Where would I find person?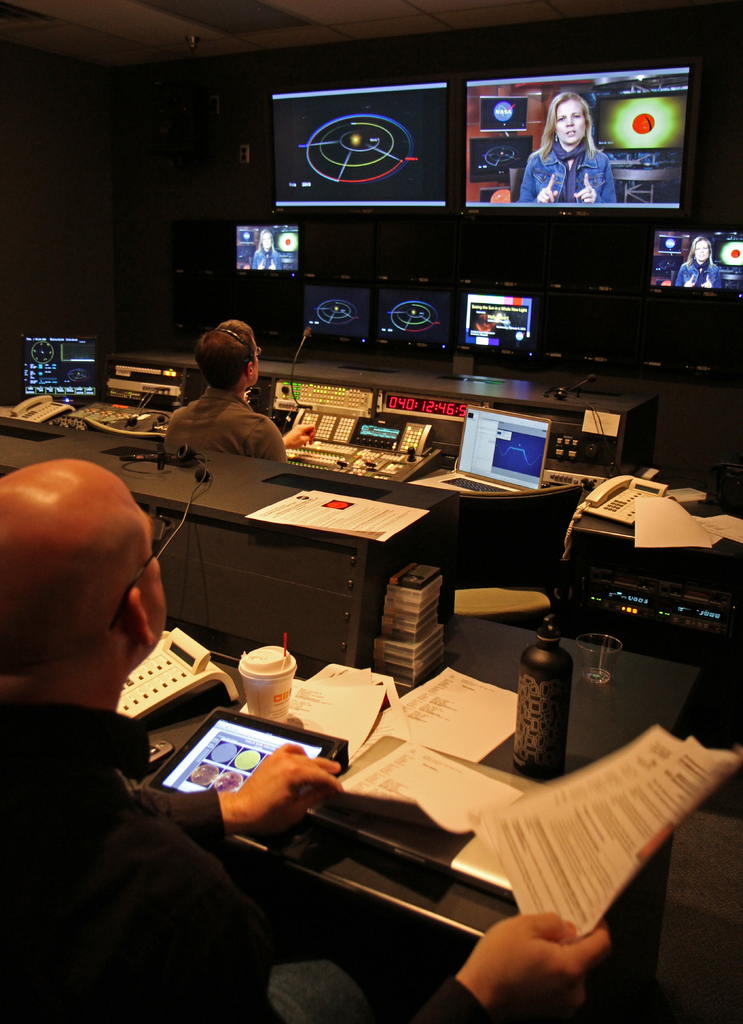
At <region>678, 234, 722, 287</region>.
